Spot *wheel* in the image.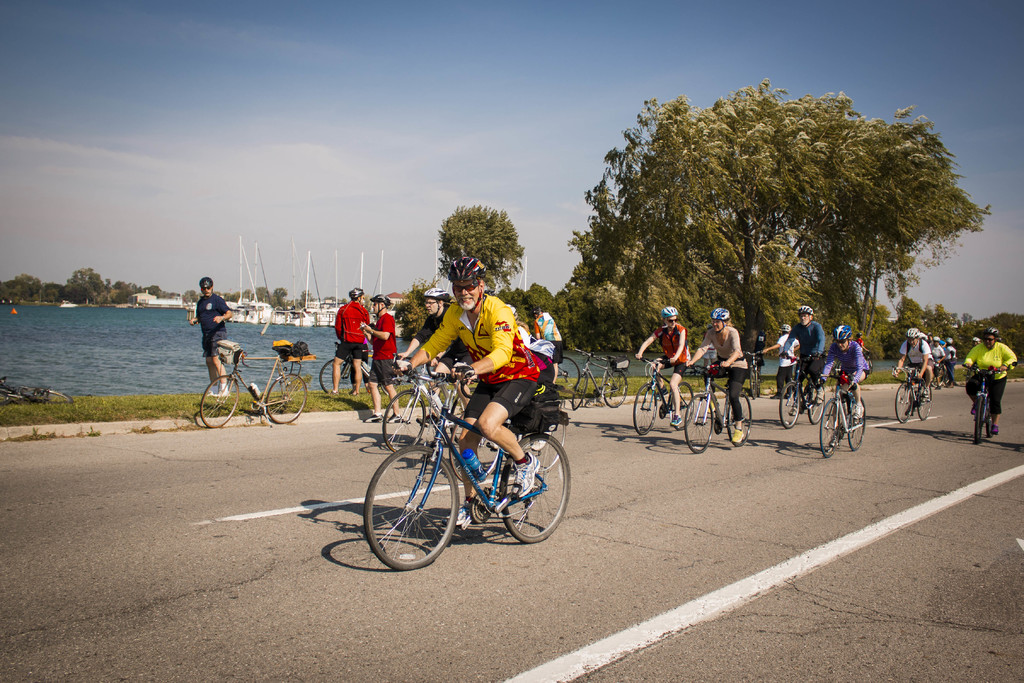
*wheel* found at bbox=(362, 452, 447, 569).
